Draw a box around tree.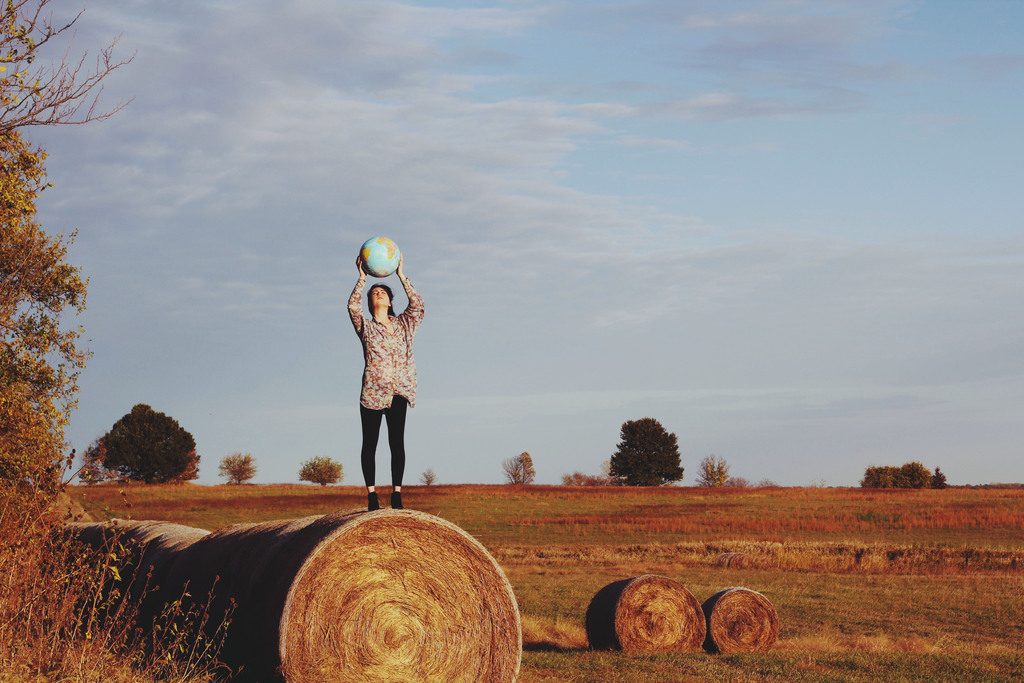
l=0, t=0, r=254, b=682.
